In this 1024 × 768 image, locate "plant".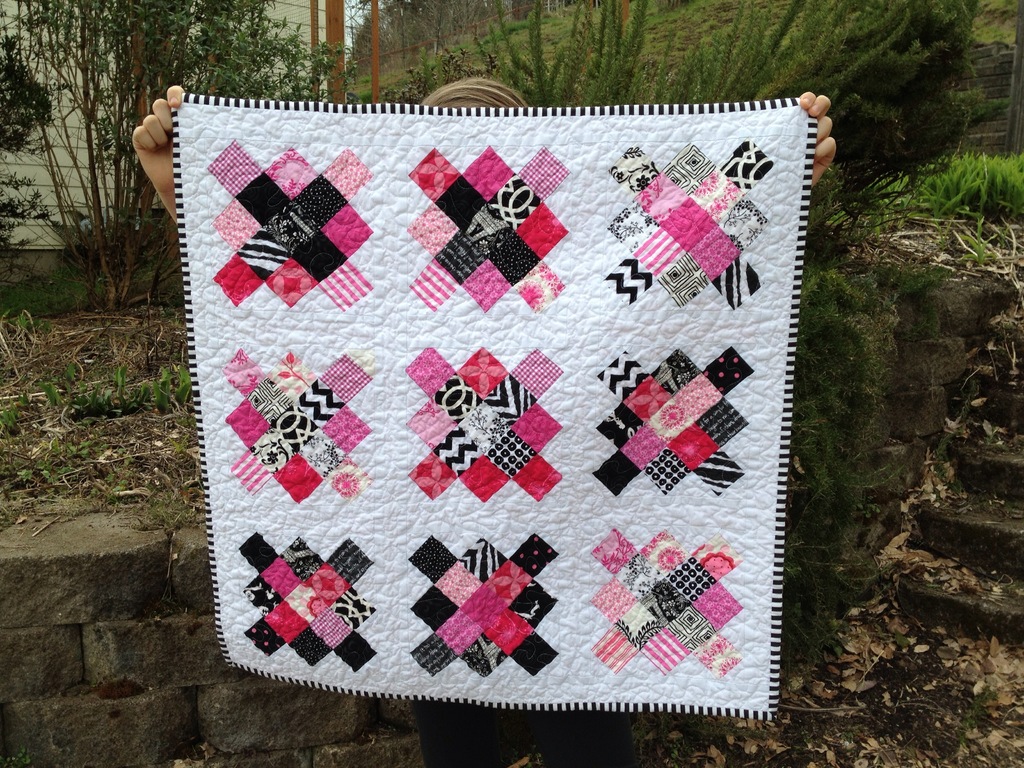
Bounding box: 152/365/193/408.
